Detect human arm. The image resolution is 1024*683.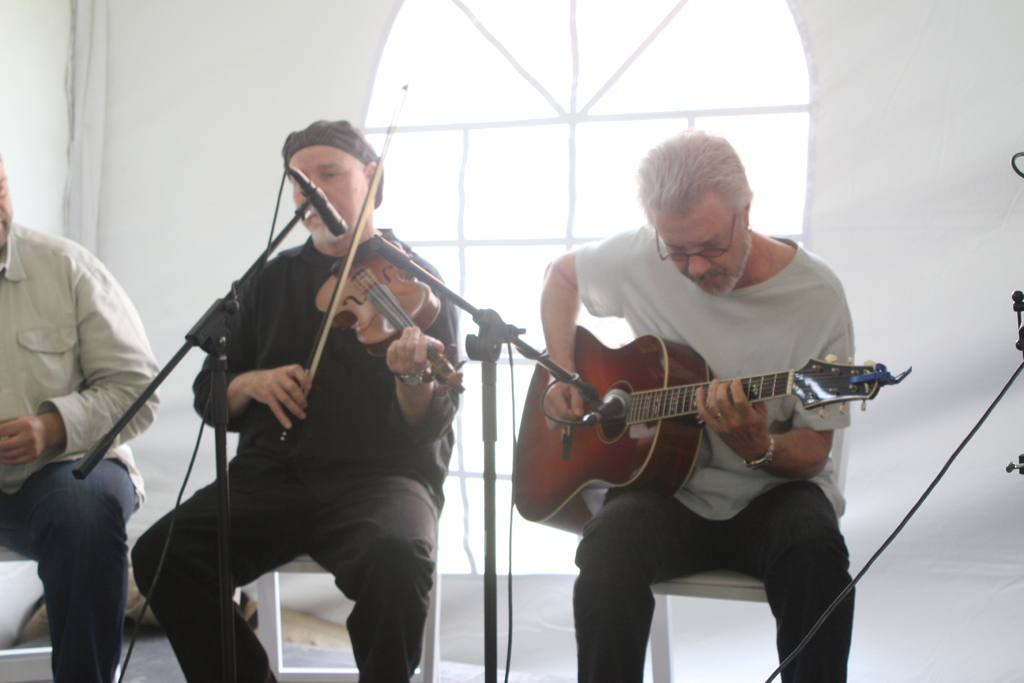
[left=691, top=379, right=832, bottom=479].
